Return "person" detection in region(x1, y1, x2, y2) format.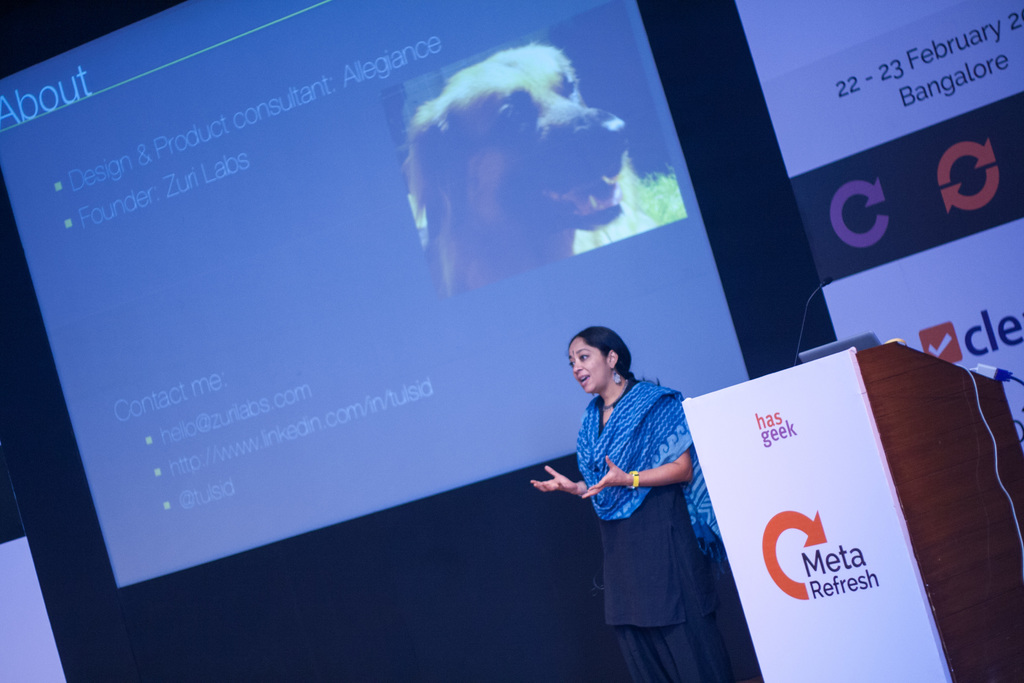
region(528, 319, 756, 682).
